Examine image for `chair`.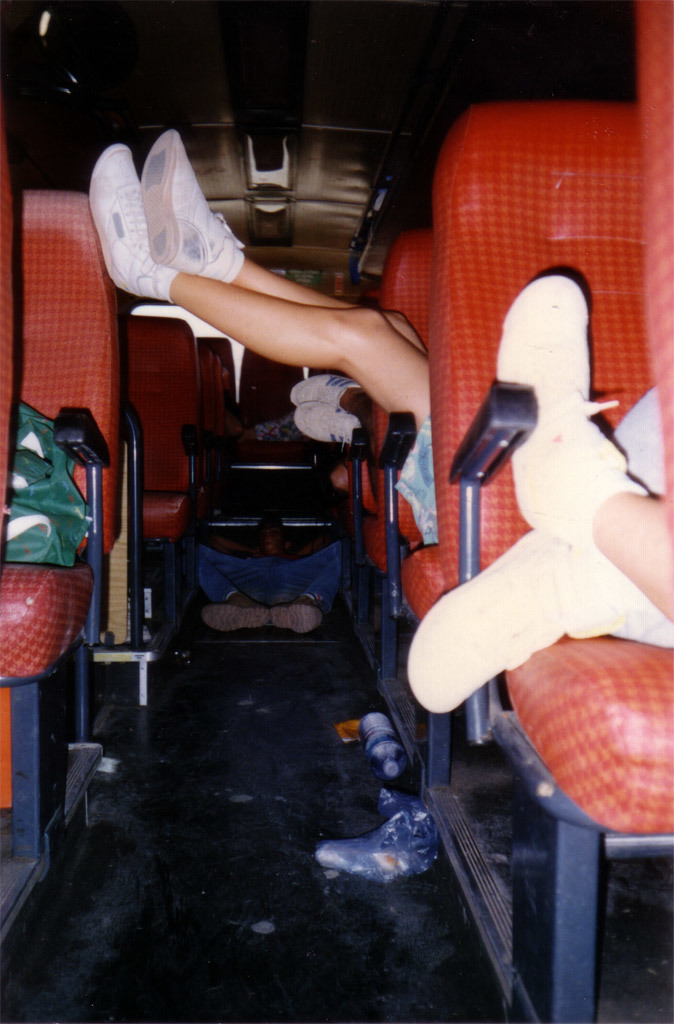
Examination result: <box>198,334,235,536</box>.
